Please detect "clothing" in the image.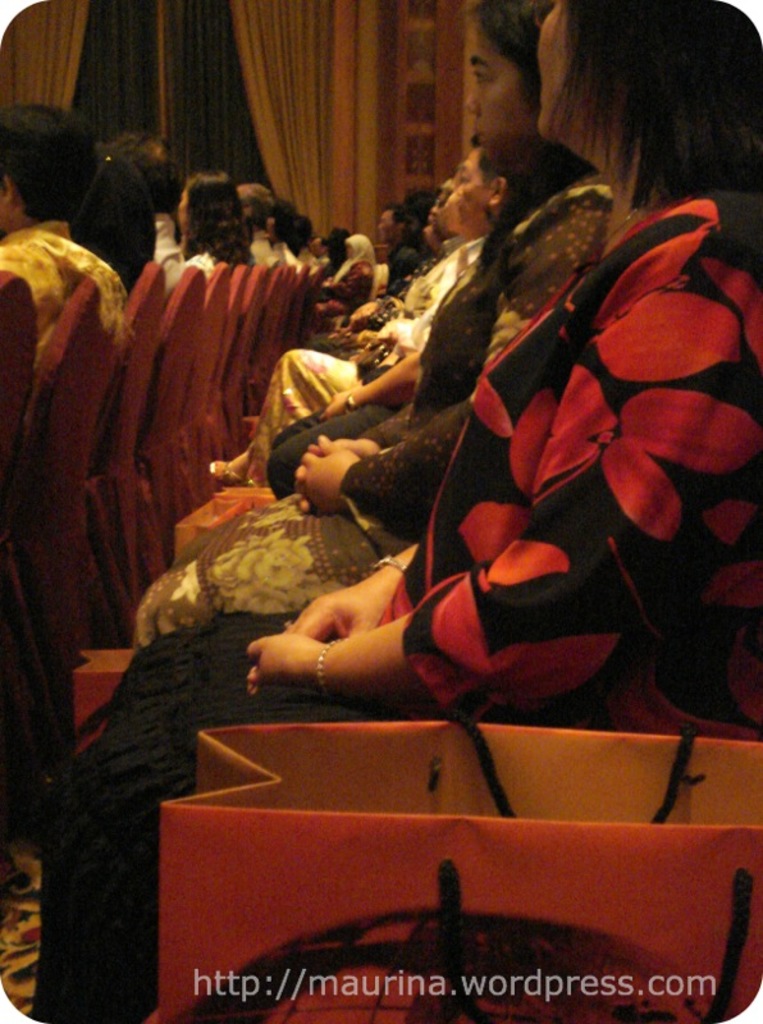
[x1=156, y1=236, x2=214, y2=296].
